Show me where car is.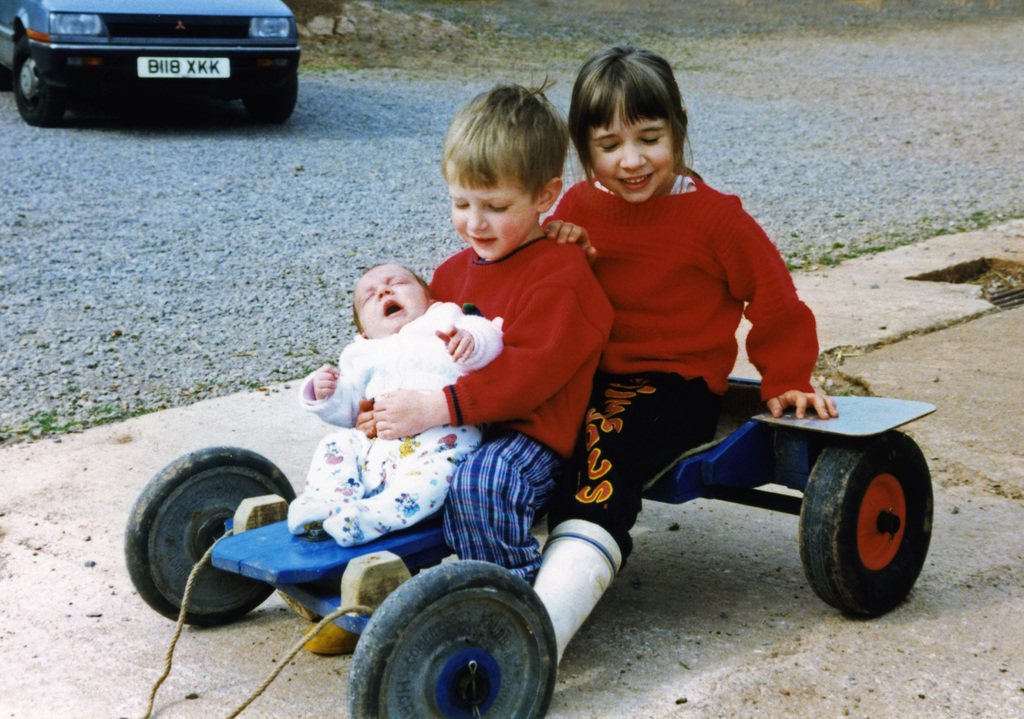
car is at rect(0, 0, 297, 128).
